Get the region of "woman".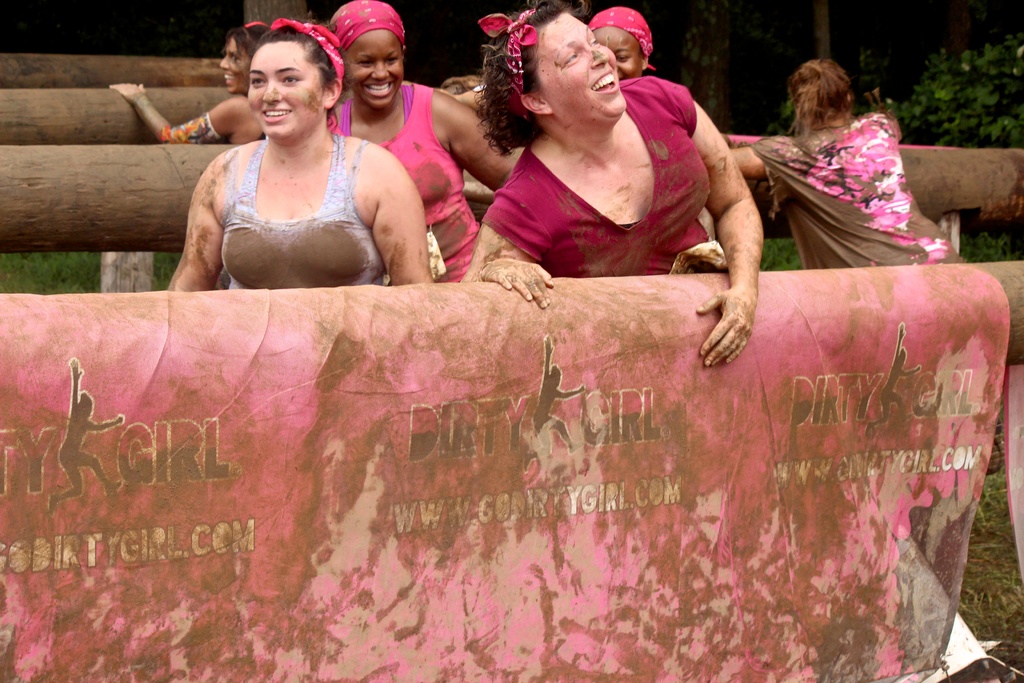
[728, 58, 961, 269].
